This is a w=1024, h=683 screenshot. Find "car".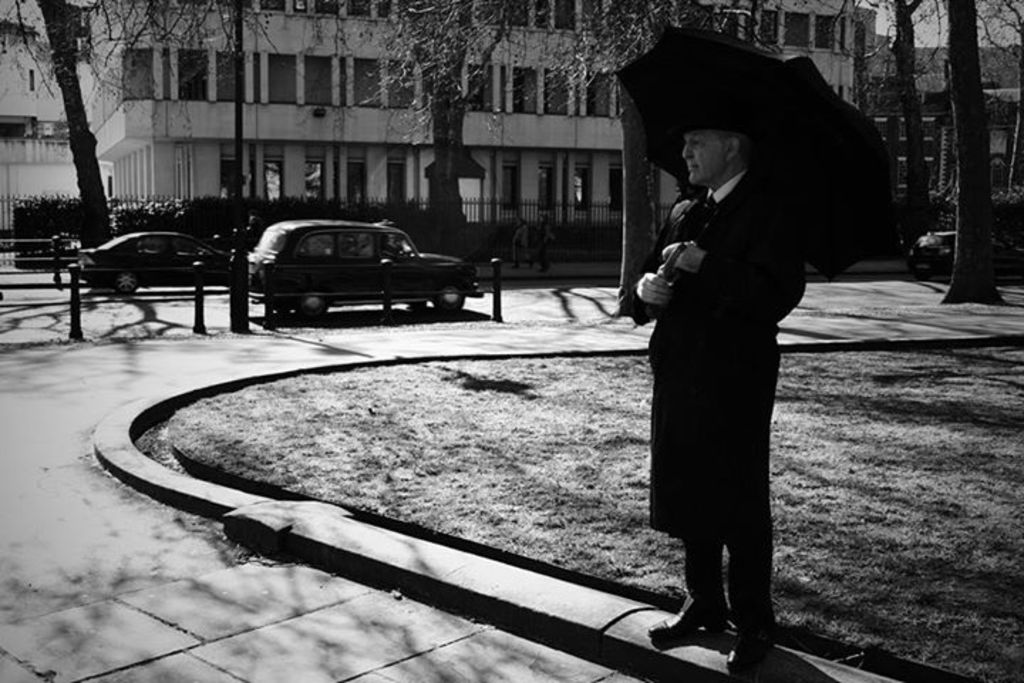
Bounding box: box(249, 215, 472, 319).
